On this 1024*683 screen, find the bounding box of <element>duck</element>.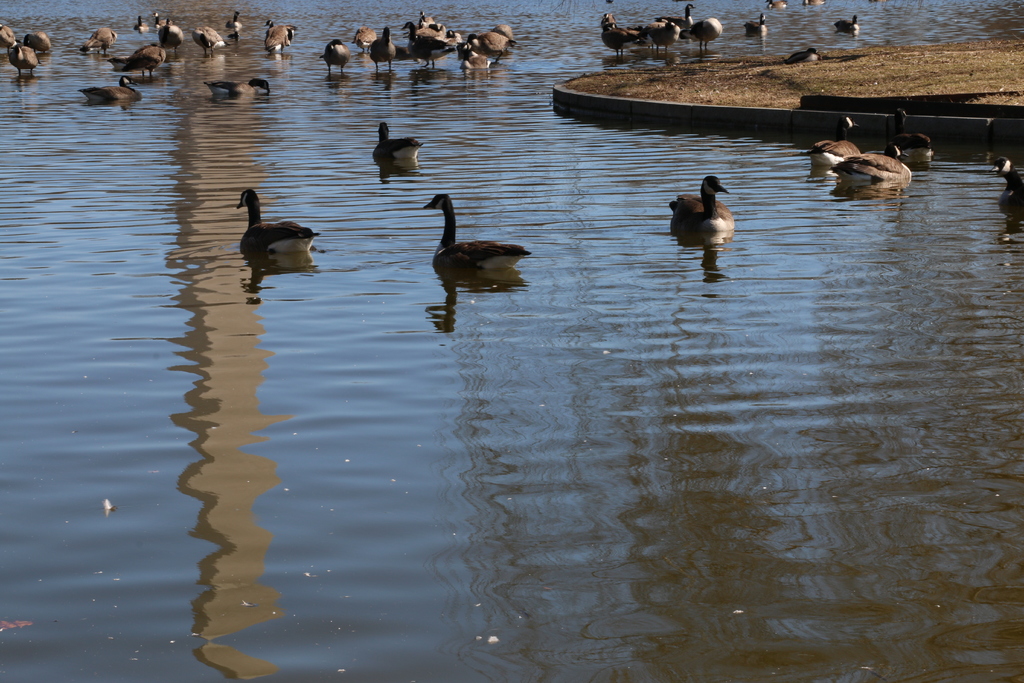
Bounding box: (x1=831, y1=10, x2=861, y2=38).
